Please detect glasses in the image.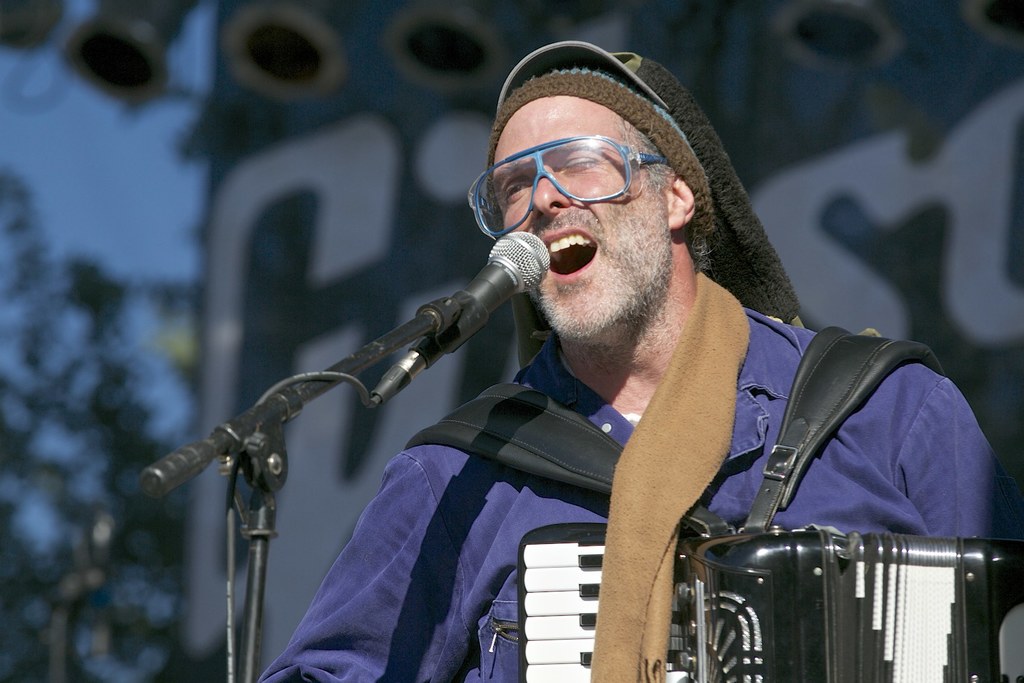
<box>476,131,700,216</box>.
